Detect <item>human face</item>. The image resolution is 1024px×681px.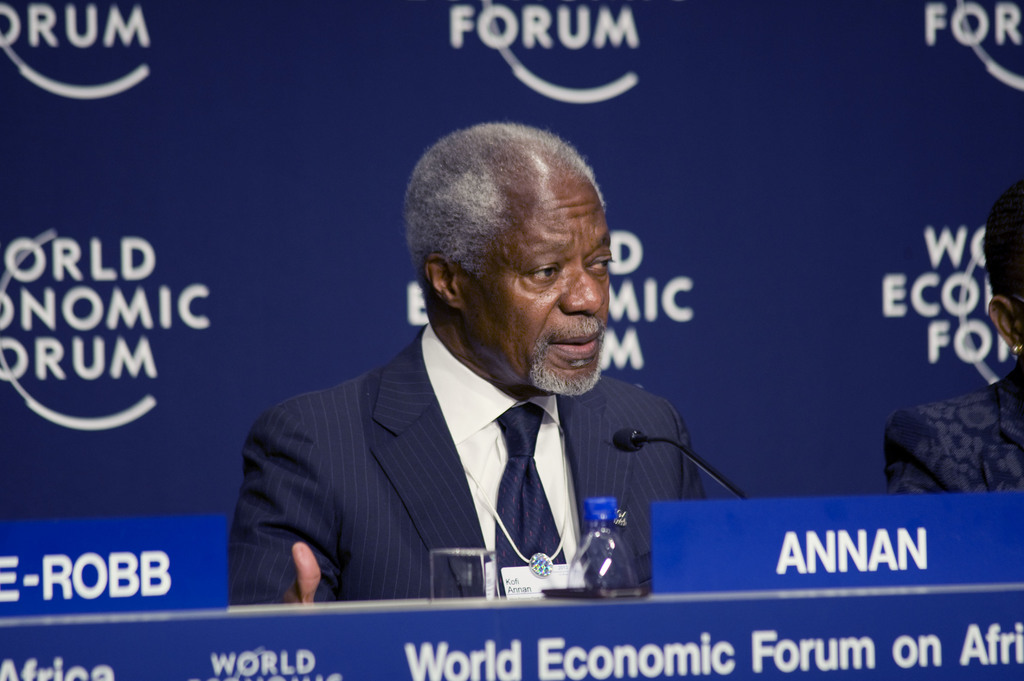
{"x1": 465, "y1": 180, "x2": 612, "y2": 394}.
